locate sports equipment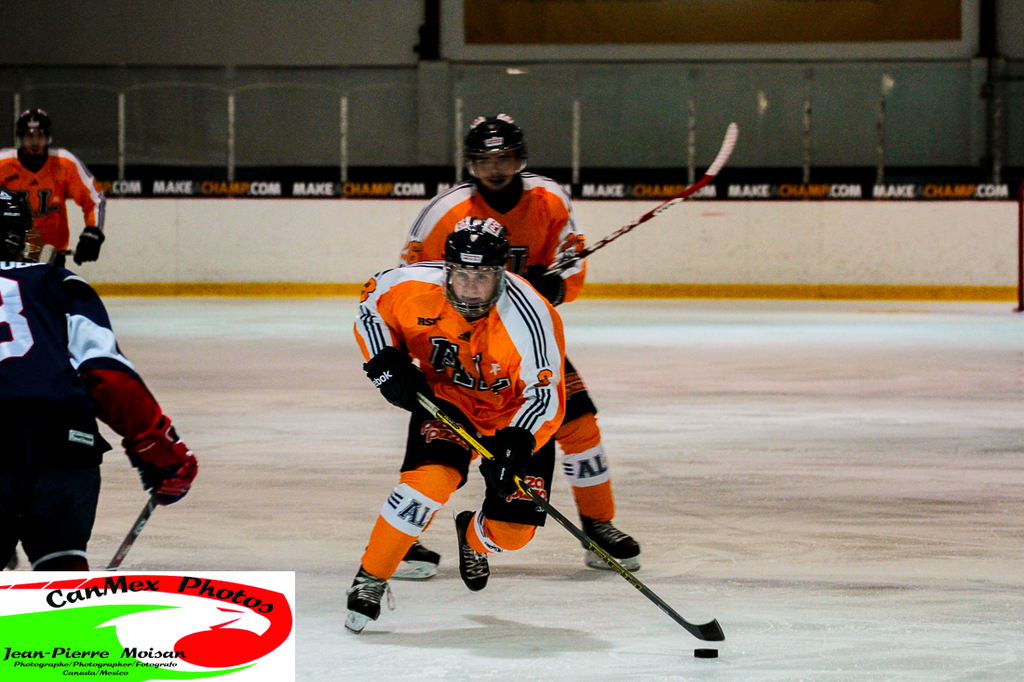
123,418,201,504
